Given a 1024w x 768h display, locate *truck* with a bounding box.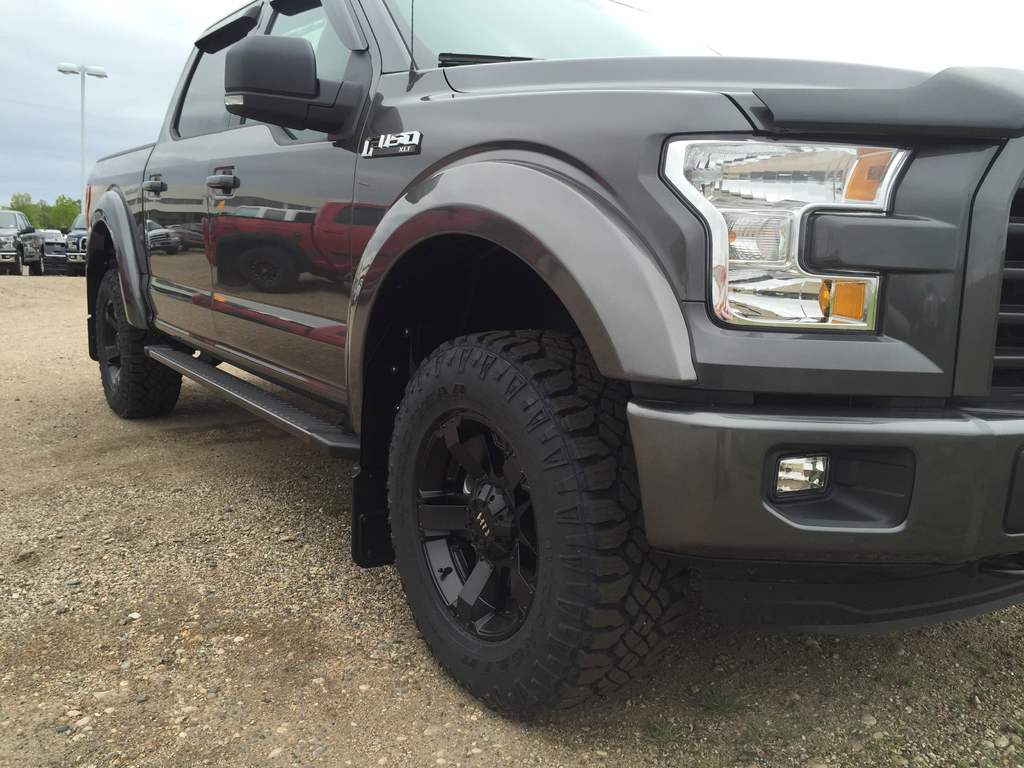
Located: [x1=0, y1=210, x2=46, y2=273].
